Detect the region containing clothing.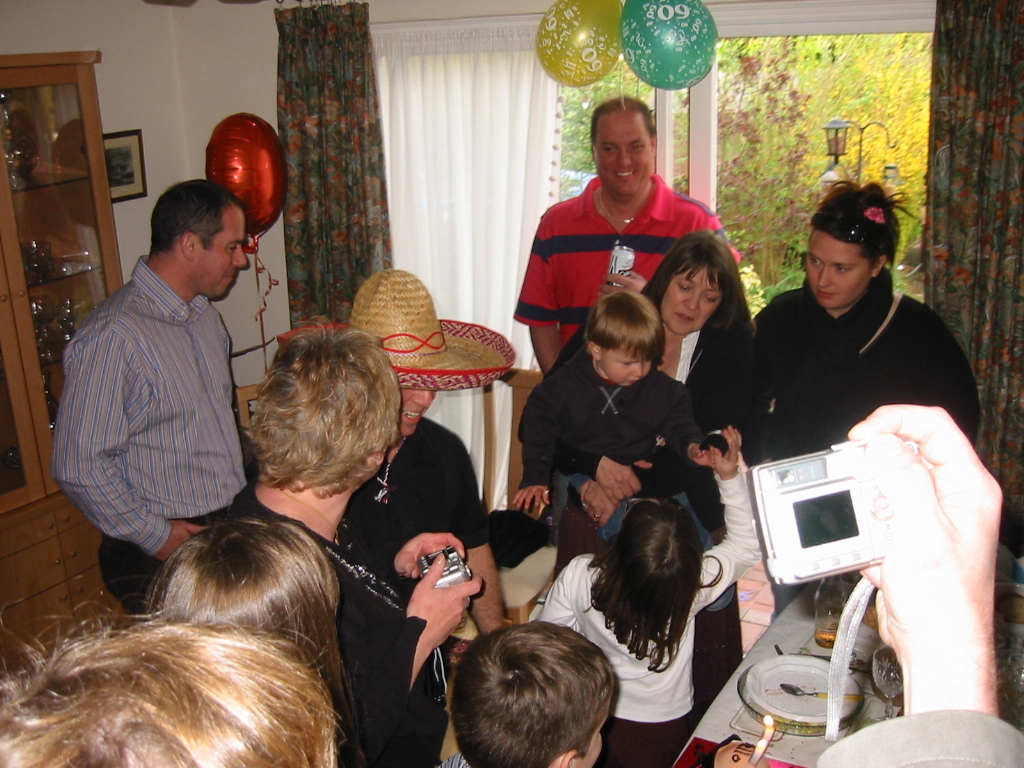
select_region(249, 492, 447, 767).
